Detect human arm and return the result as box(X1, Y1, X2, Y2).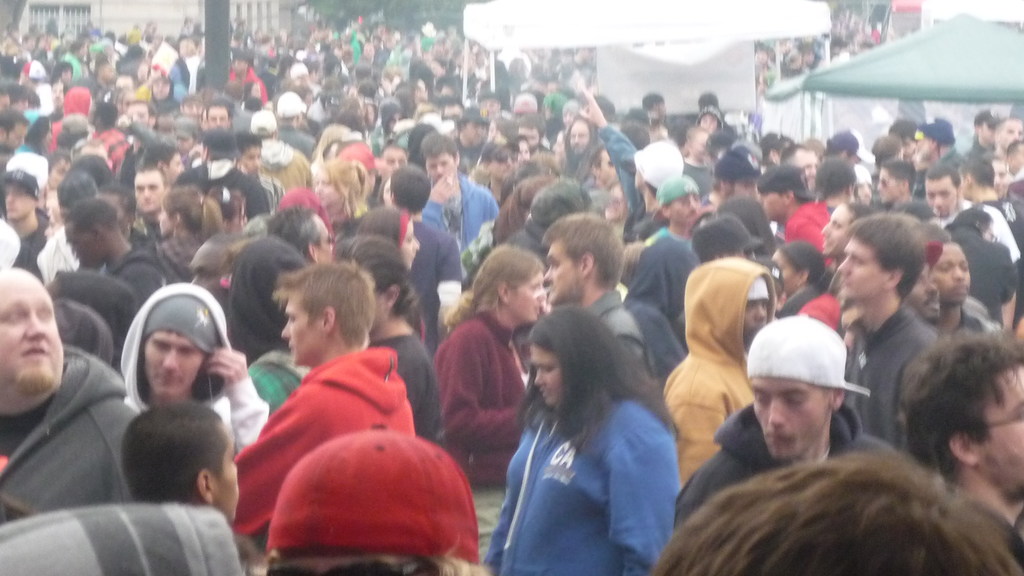
box(204, 346, 271, 454).
